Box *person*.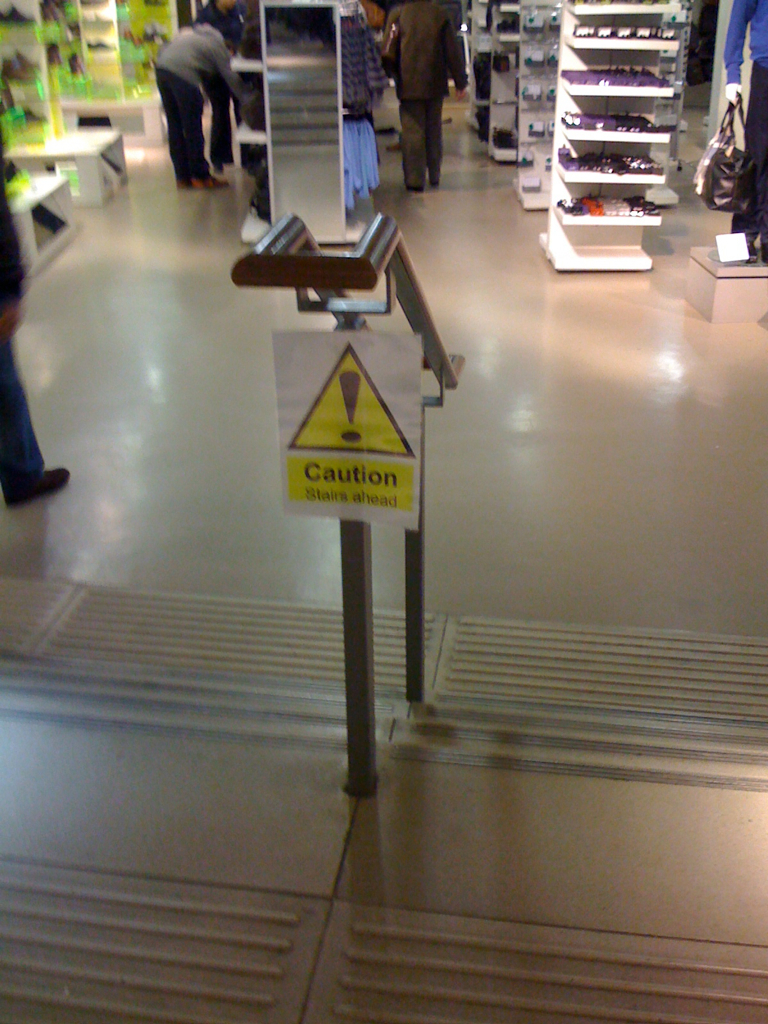
x1=146, y1=0, x2=252, y2=187.
